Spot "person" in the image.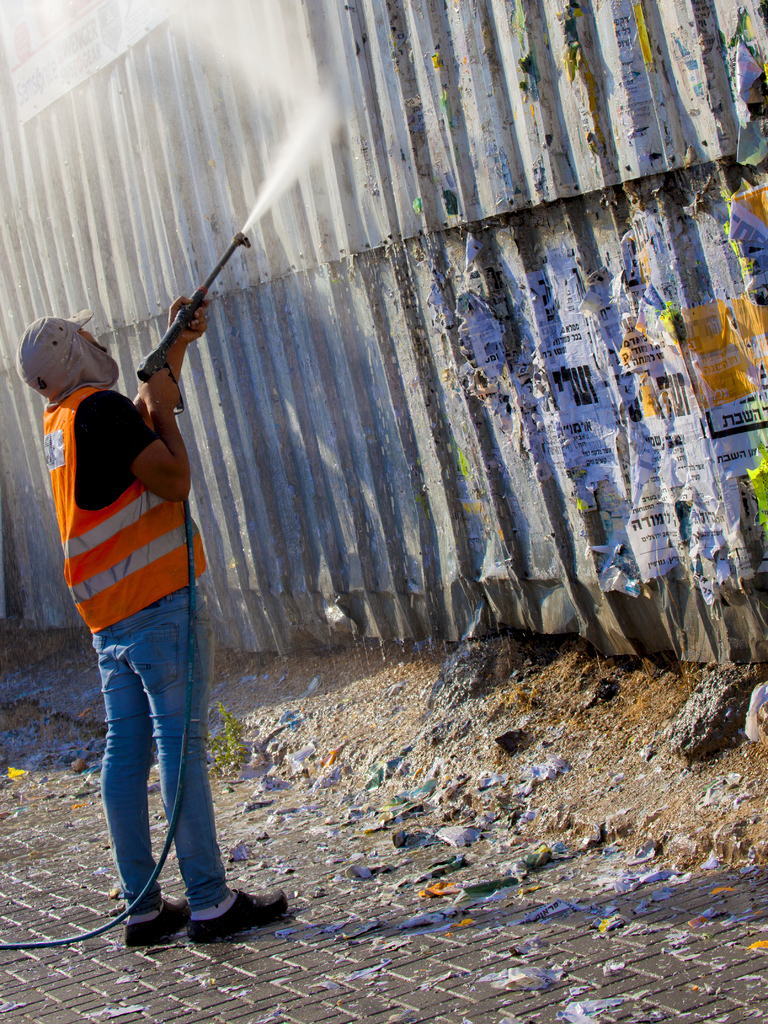
"person" found at 14:290:289:944.
